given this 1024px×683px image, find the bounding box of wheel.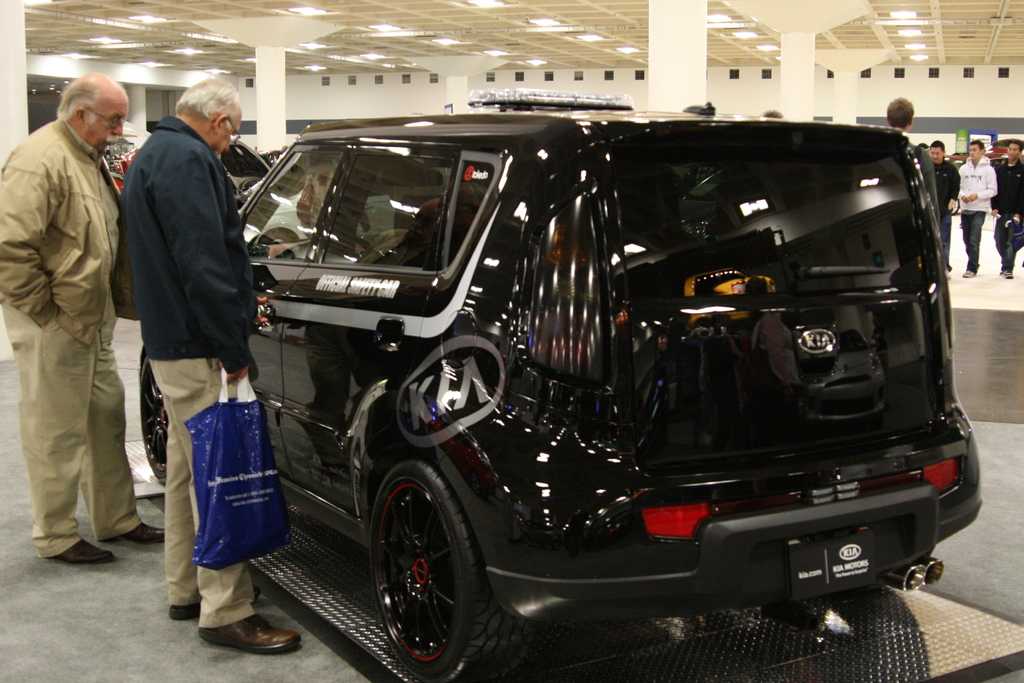
{"left": 376, "top": 456, "right": 484, "bottom": 682}.
